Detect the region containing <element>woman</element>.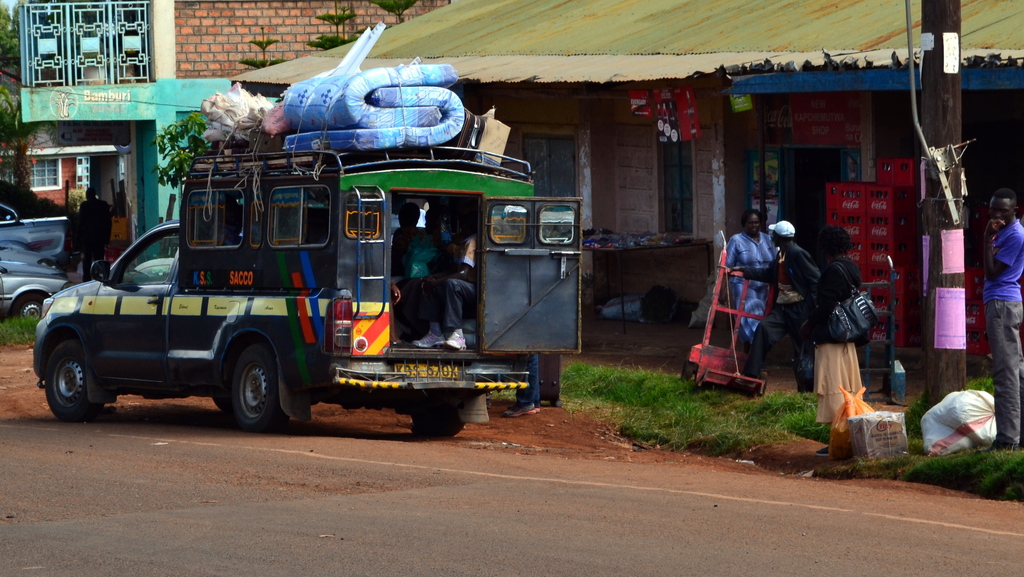
(816, 234, 898, 466).
